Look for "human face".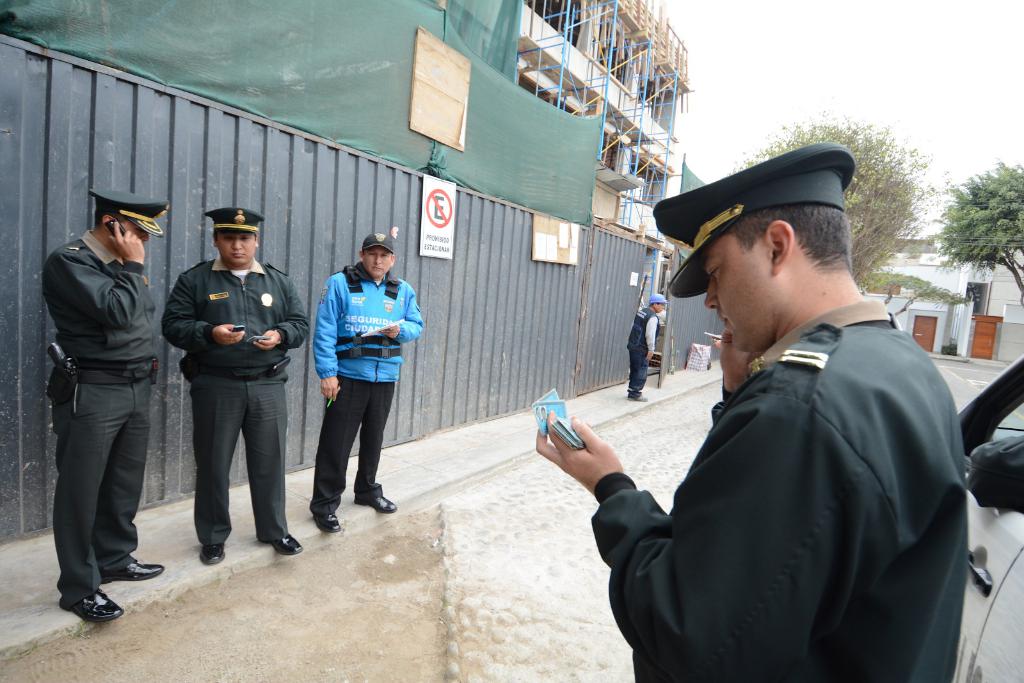
Found: bbox=(217, 225, 272, 273).
